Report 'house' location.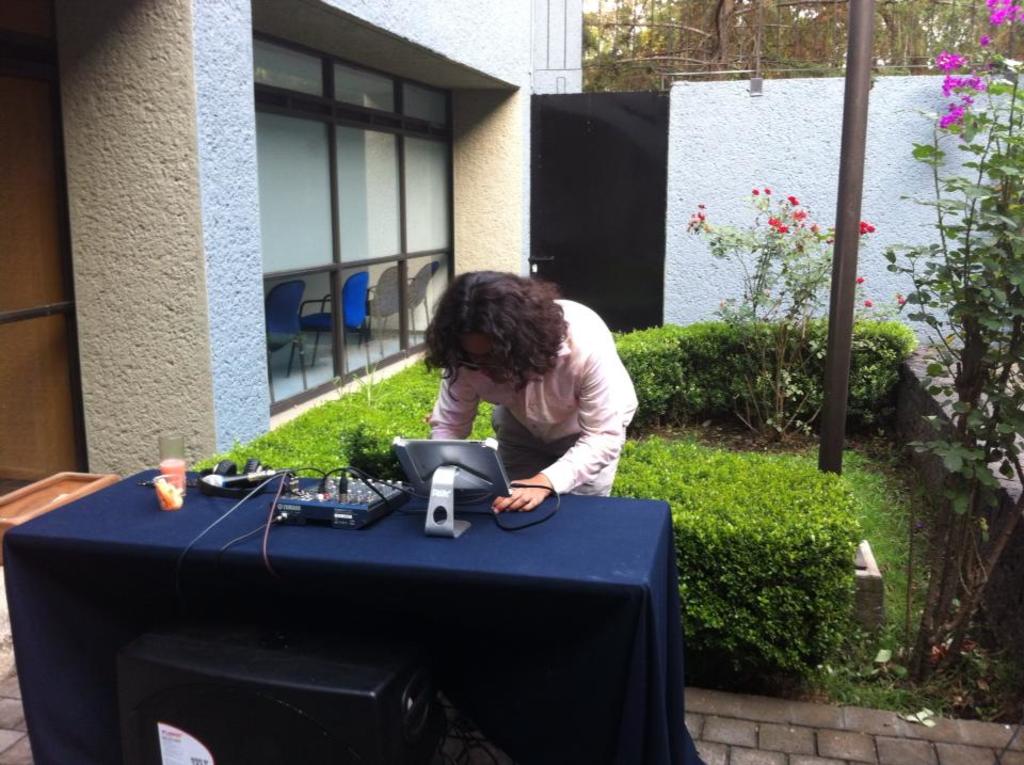
Report: crop(0, 0, 1023, 764).
